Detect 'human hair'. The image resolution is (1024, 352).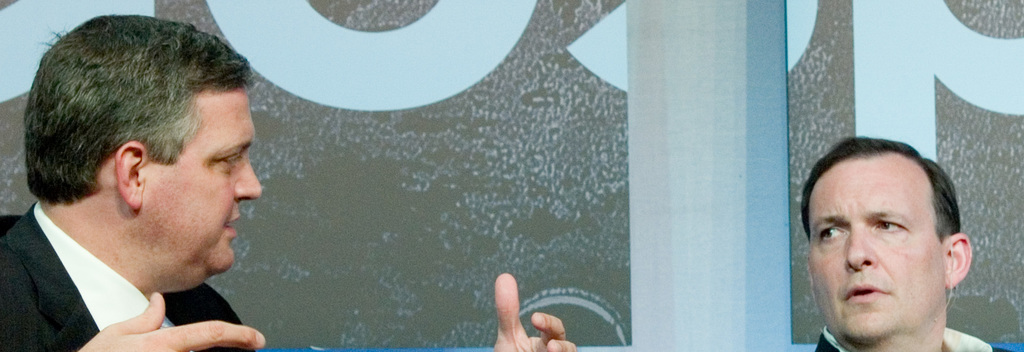
(left=23, top=22, right=237, bottom=186).
